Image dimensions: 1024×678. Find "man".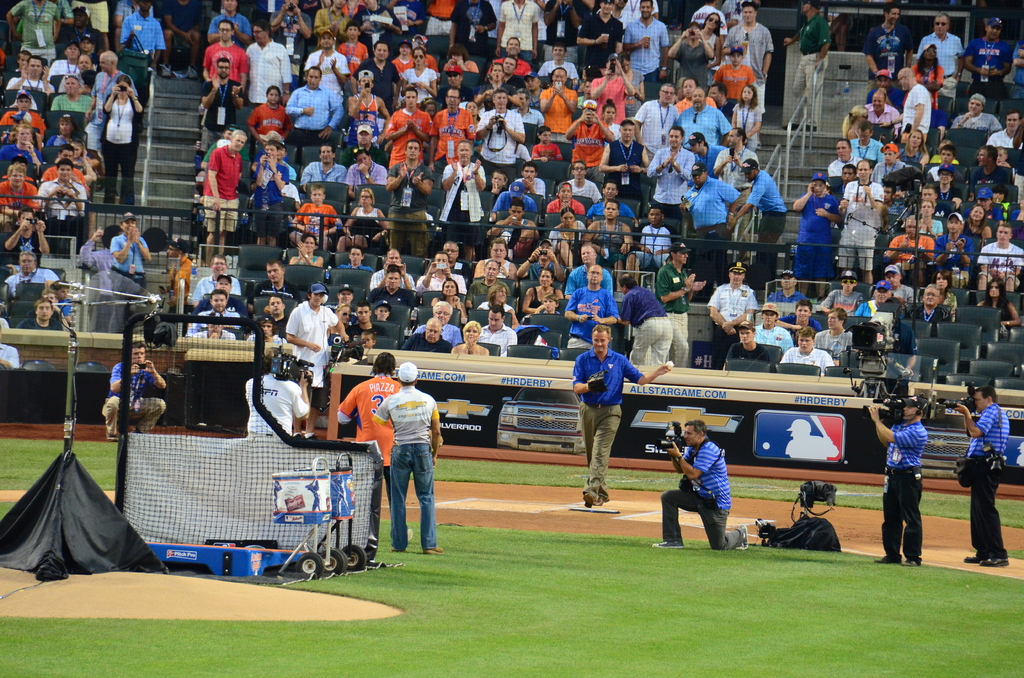
select_region(572, 323, 673, 507).
